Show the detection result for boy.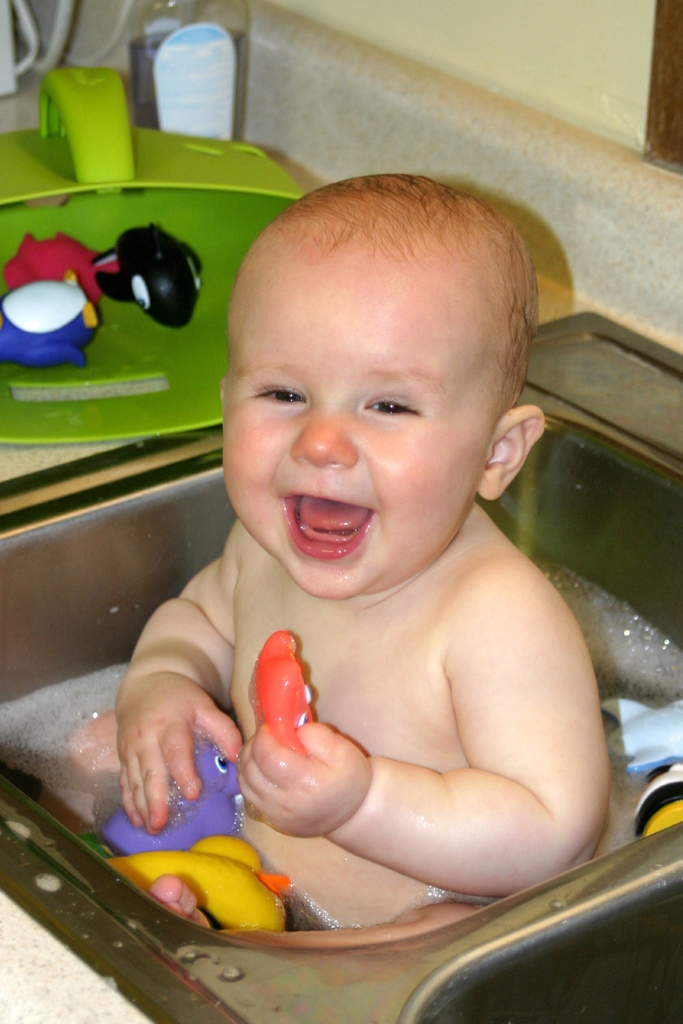
110,173,609,950.
